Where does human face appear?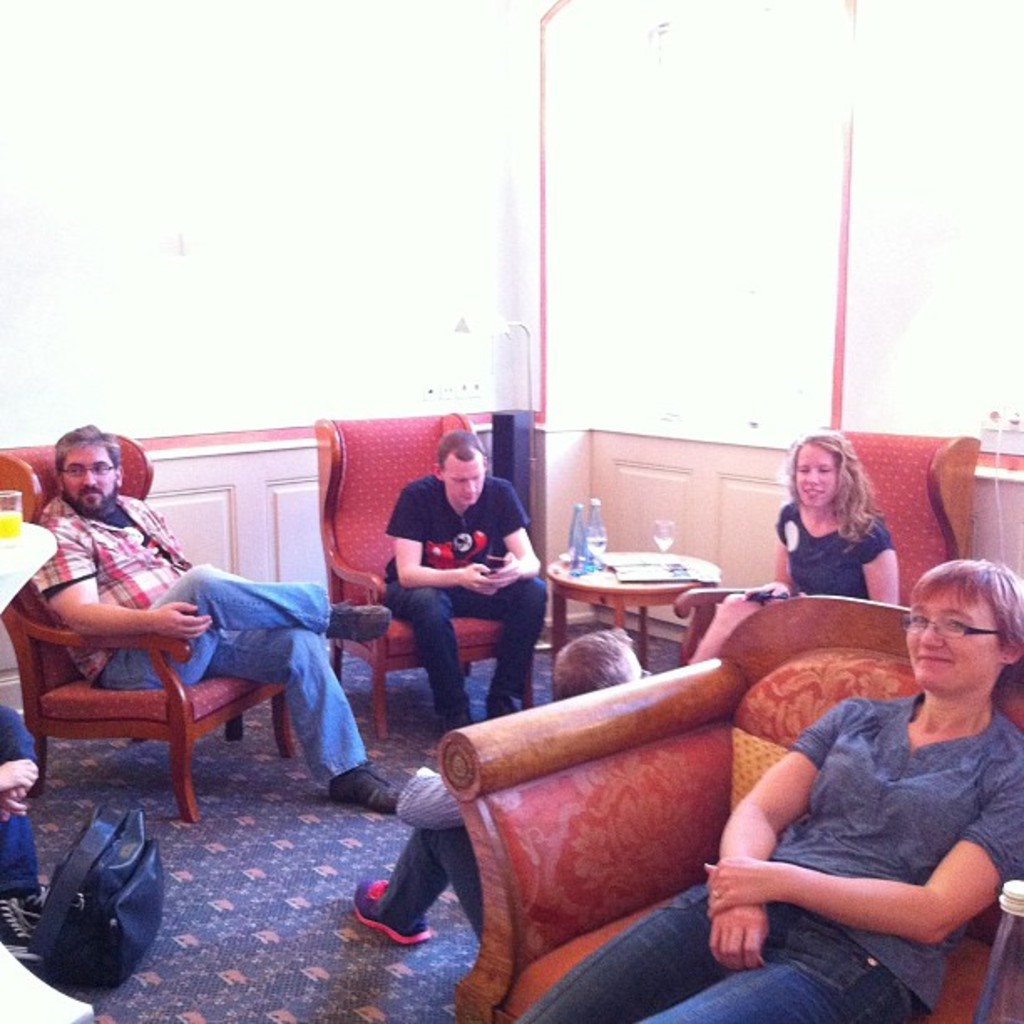
Appears at x1=904 y1=579 x2=1002 y2=689.
